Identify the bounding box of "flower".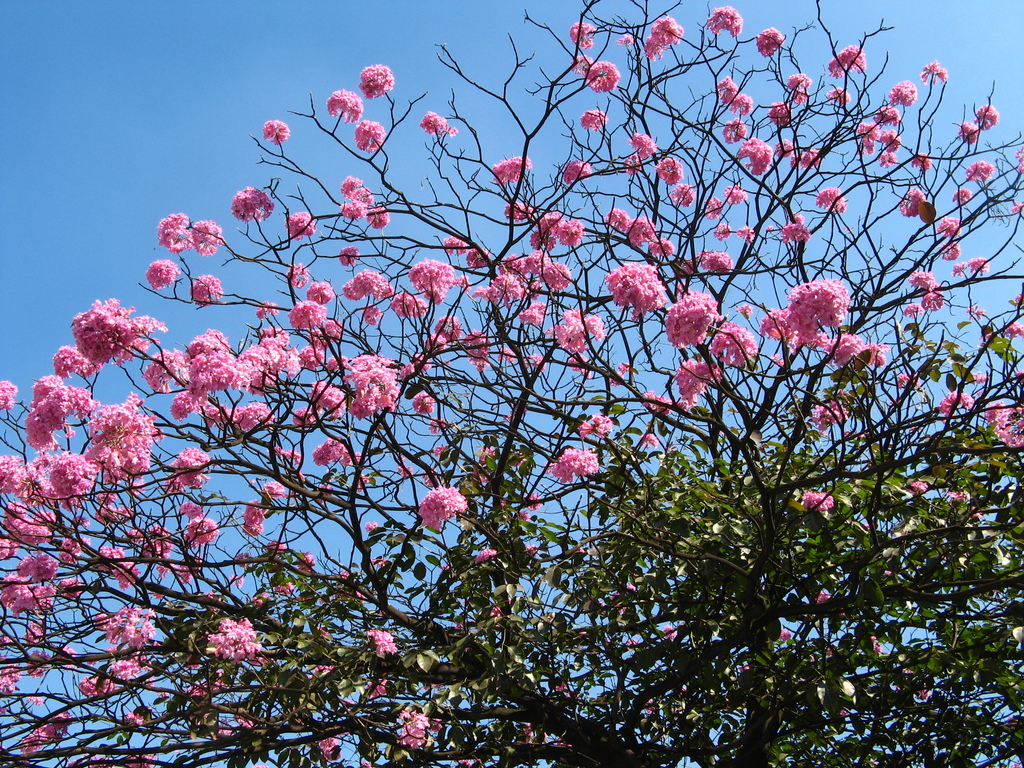
{"left": 904, "top": 476, "right": 933, "bottom": 496}.
